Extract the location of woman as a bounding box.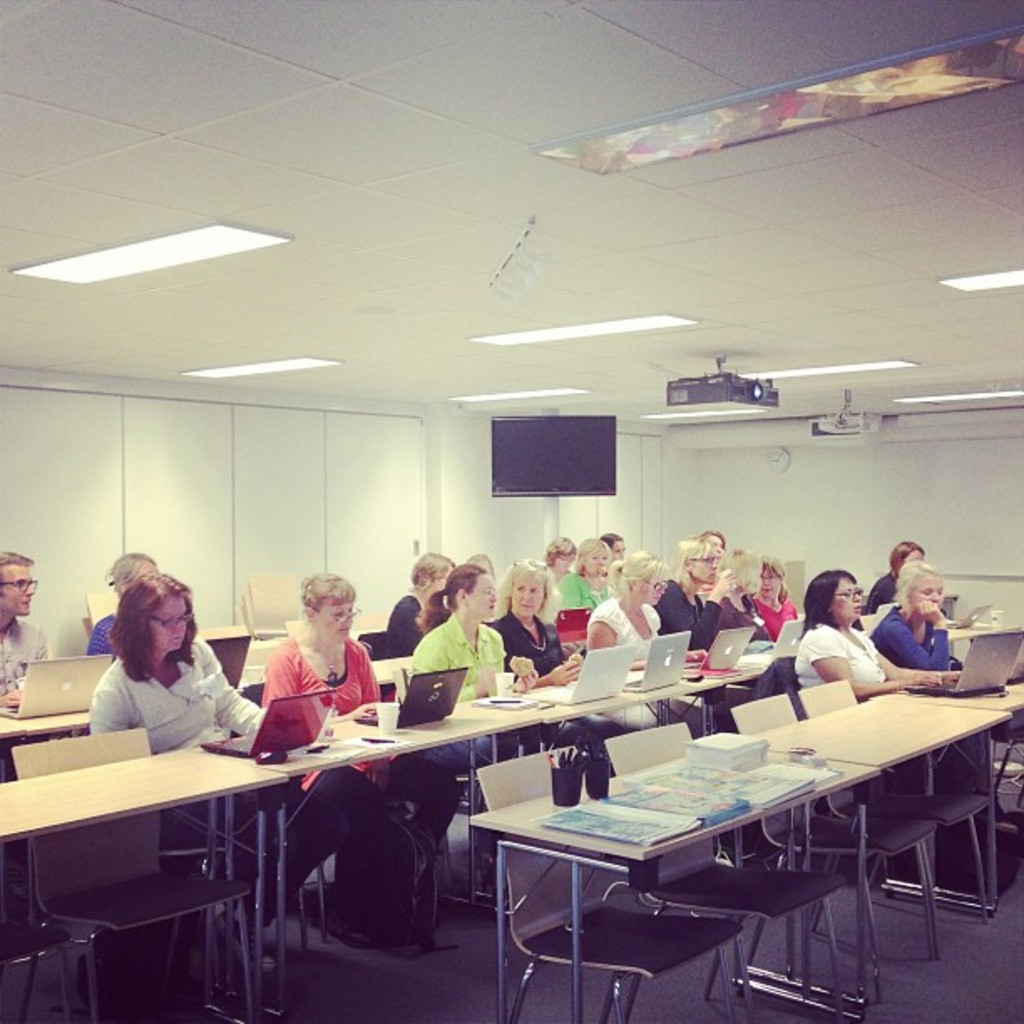
<region>795, 569, 962, 701</region>.
